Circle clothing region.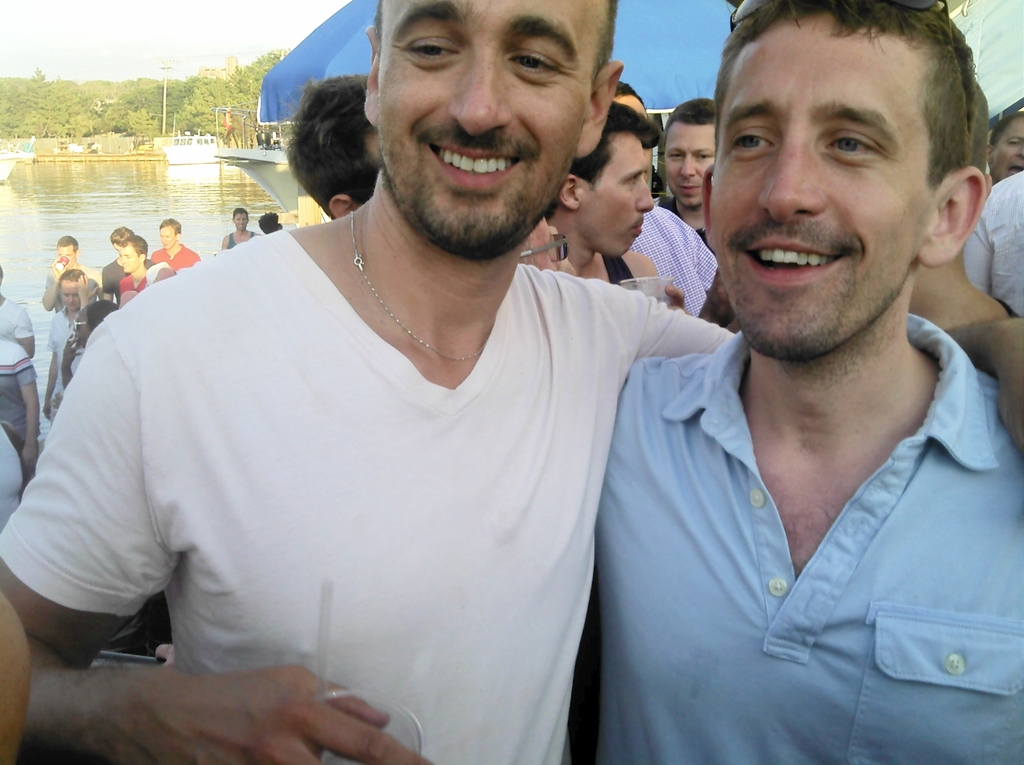
Region: bbox=[961, 163, 1023, 319].
